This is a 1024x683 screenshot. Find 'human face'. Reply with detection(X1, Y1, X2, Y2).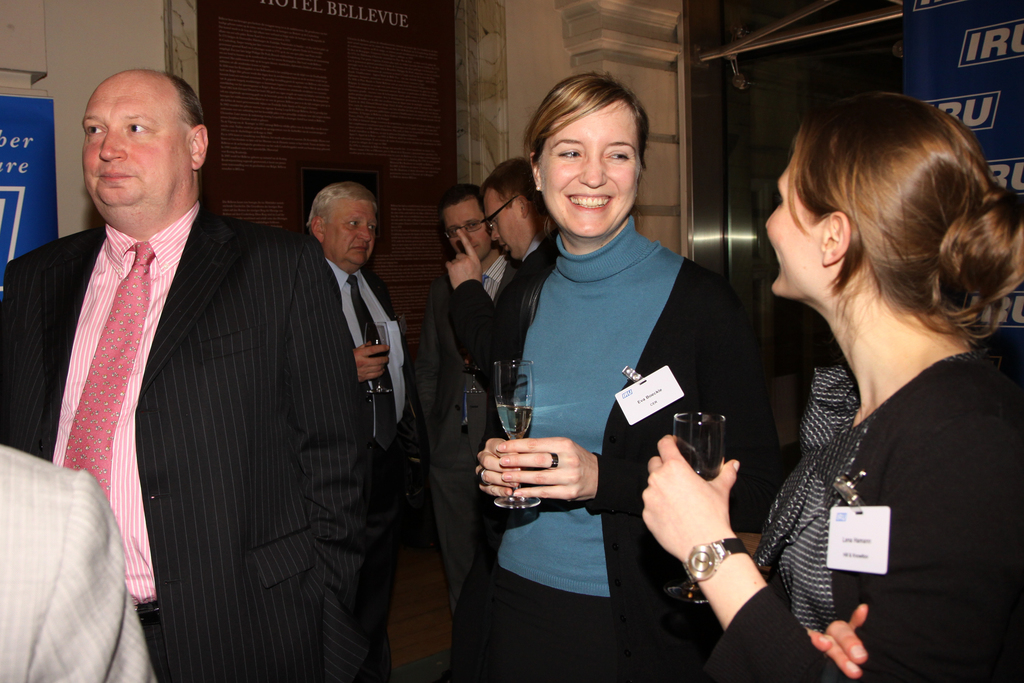
detection(334, 205, 373, 266).
